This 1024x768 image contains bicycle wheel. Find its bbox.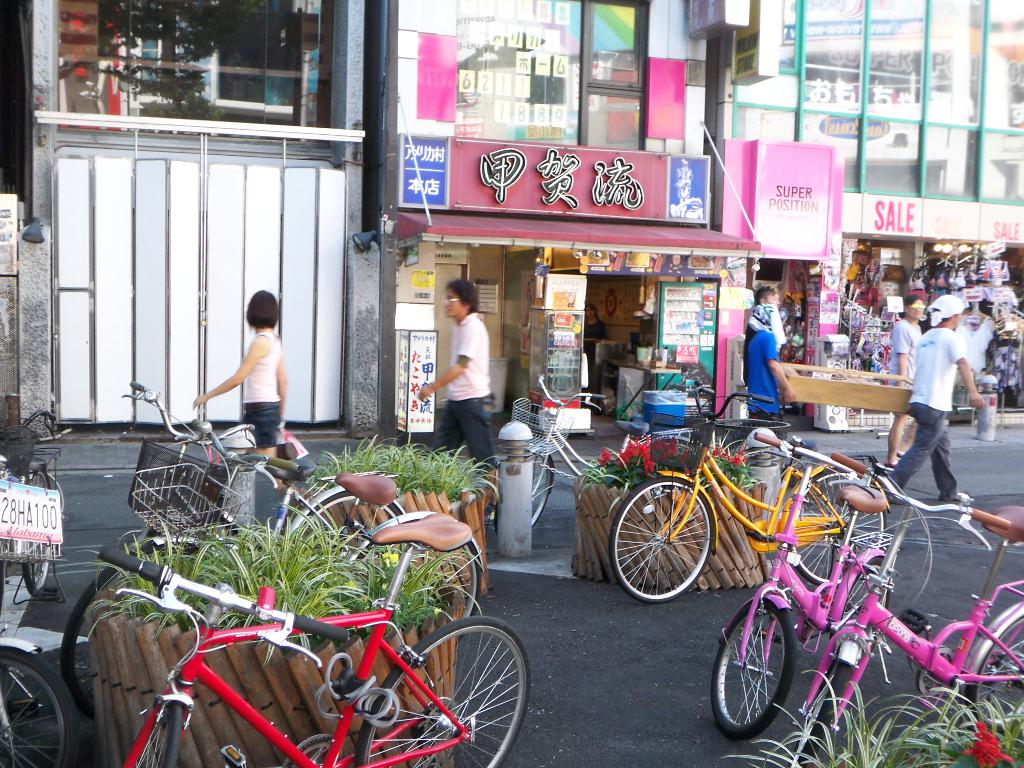
{"left": 18, "top": 468, "right": 54, "bottom": 598}.
